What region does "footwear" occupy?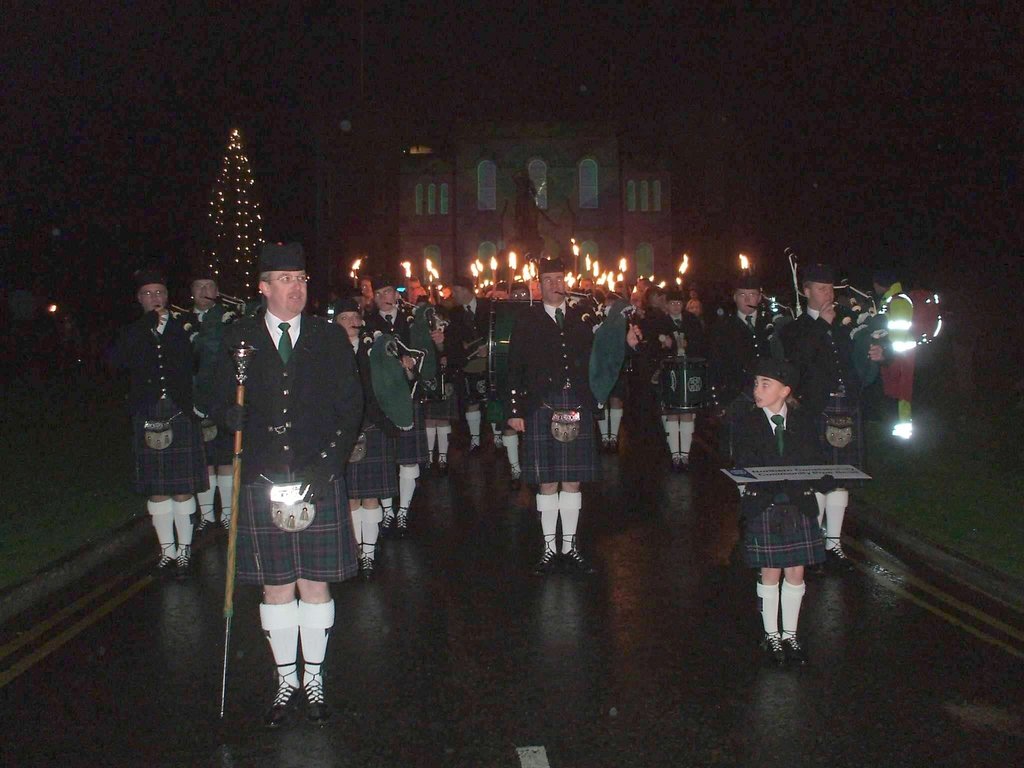
x1=360, y1=545, x2=376, y2=582.
